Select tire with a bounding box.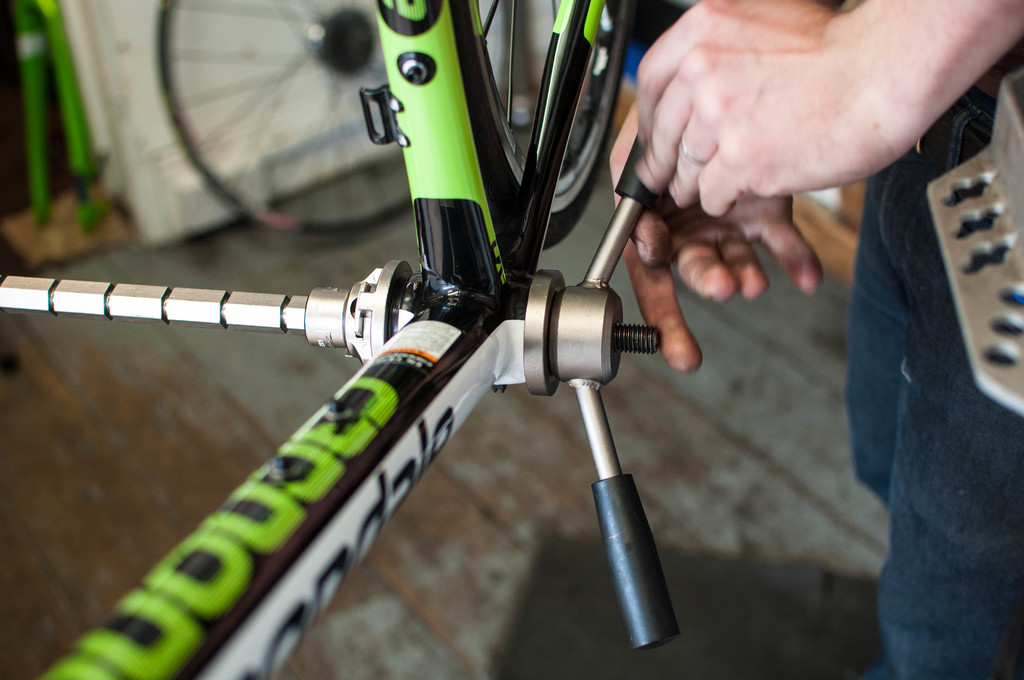
152:0:412:242.
